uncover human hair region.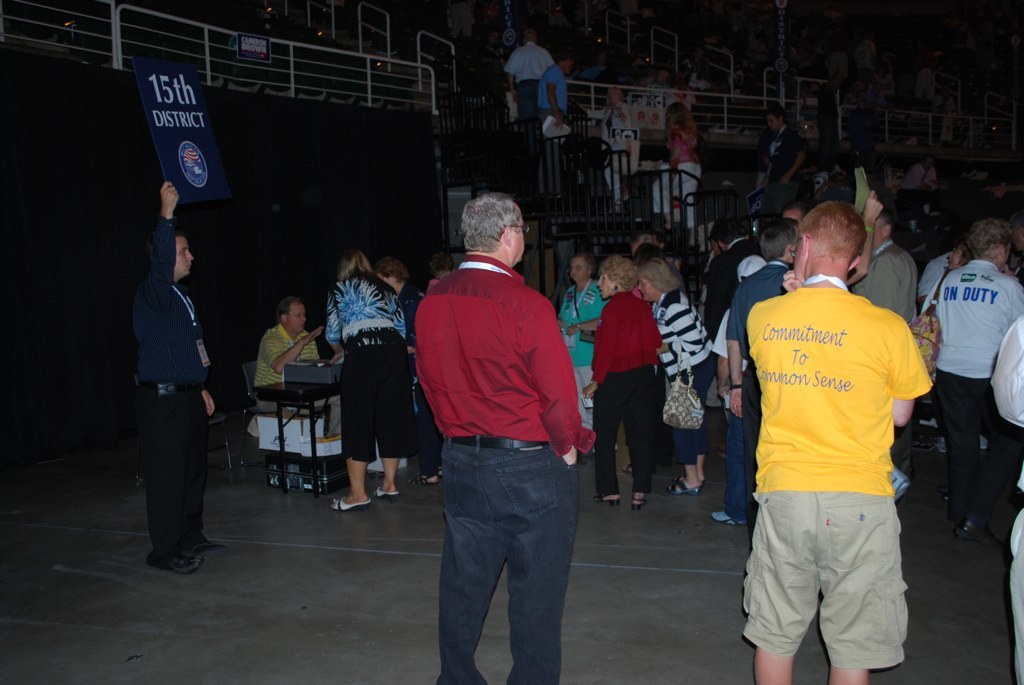
Uncovered: locate(574, 254, 597, 276).
